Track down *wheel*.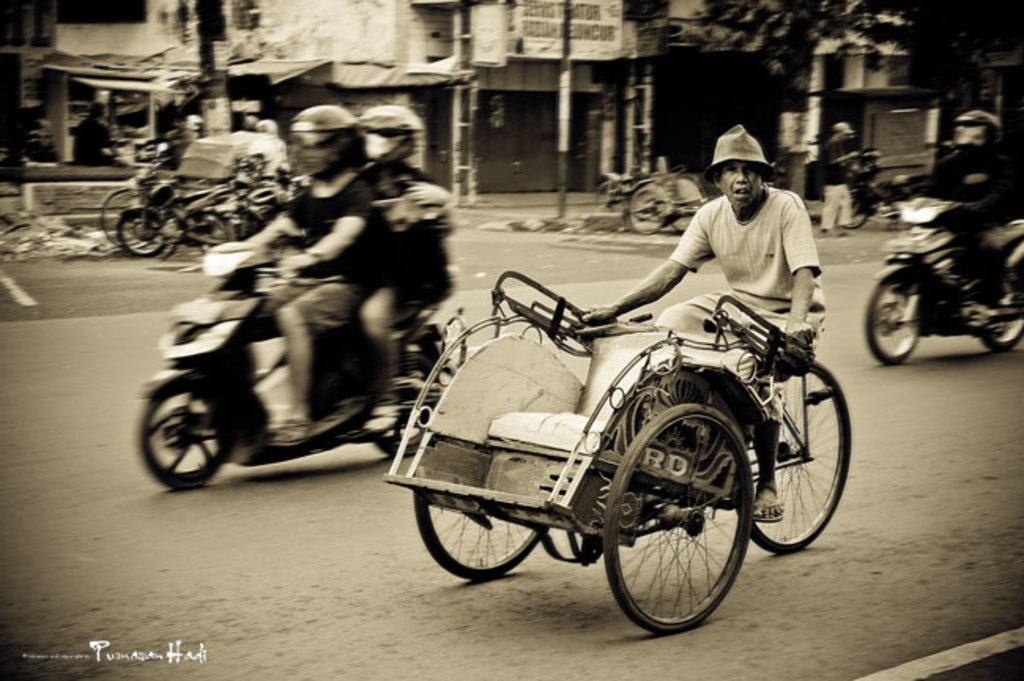
Tracked to {"left": 614, "top": 391, "right": 756, "bottom": 638}.
